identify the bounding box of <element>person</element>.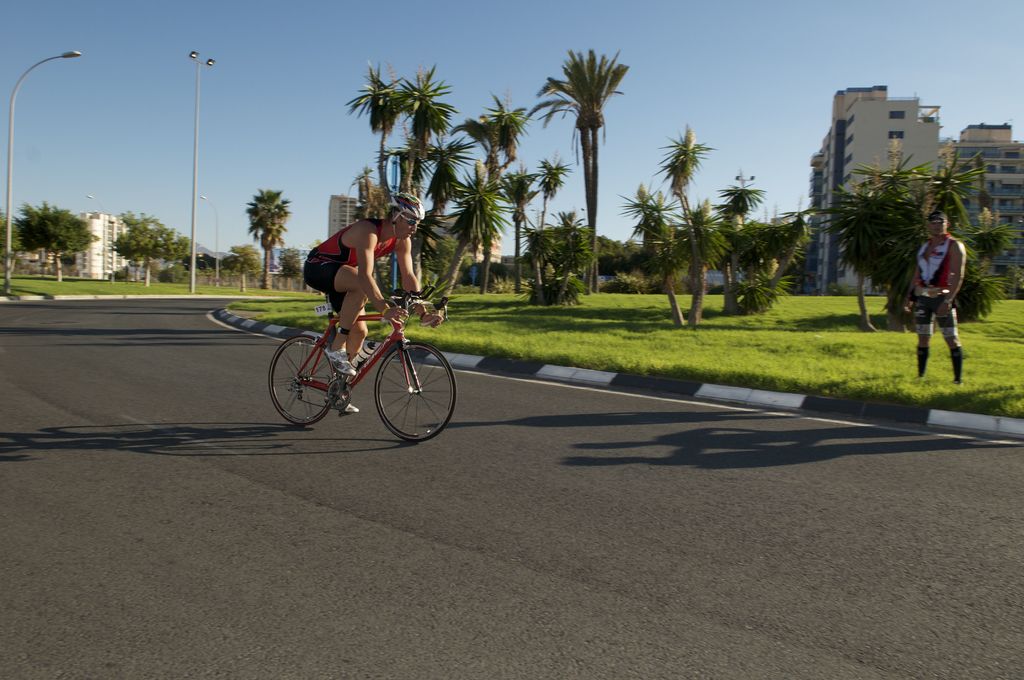
bbox=(916, 187, 986, 389).
